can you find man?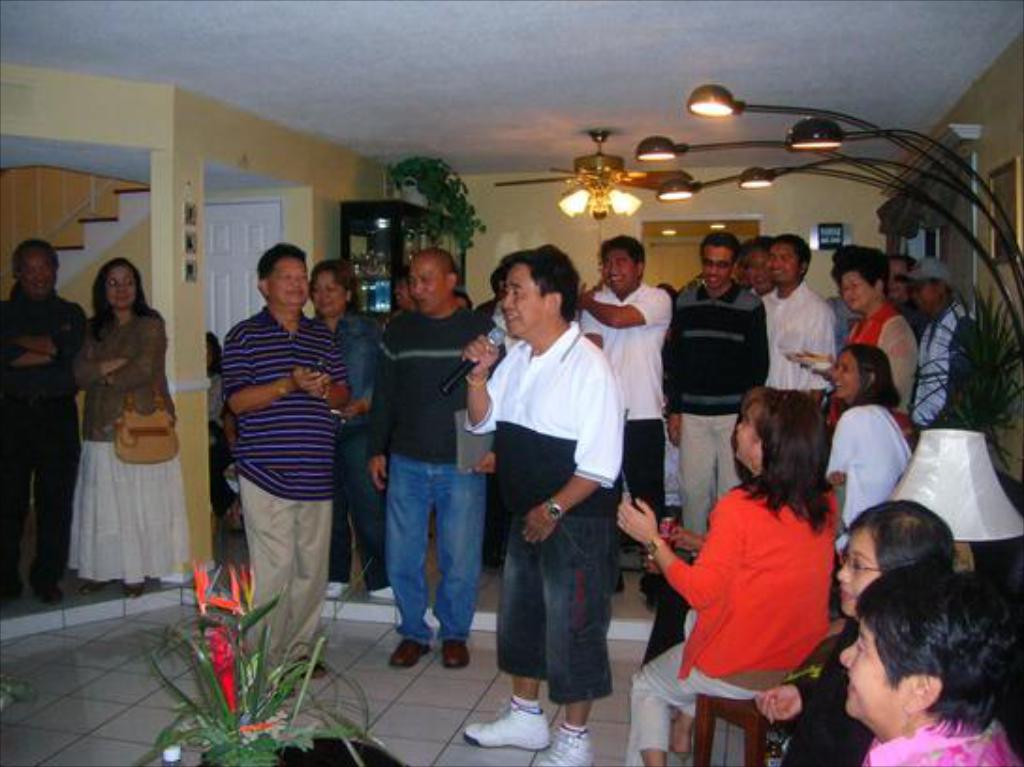
Yes, bounding box: <box>735,235,767,288</box>.
